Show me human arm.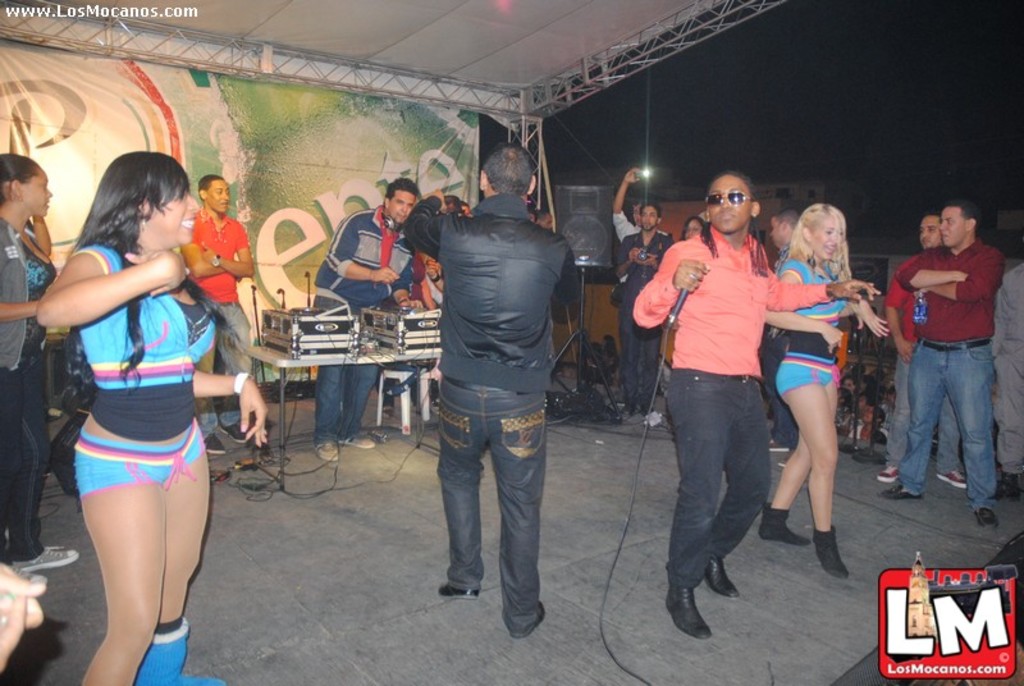
human arm is here: (x1=193, y1=365, x2=269, y2=444).
